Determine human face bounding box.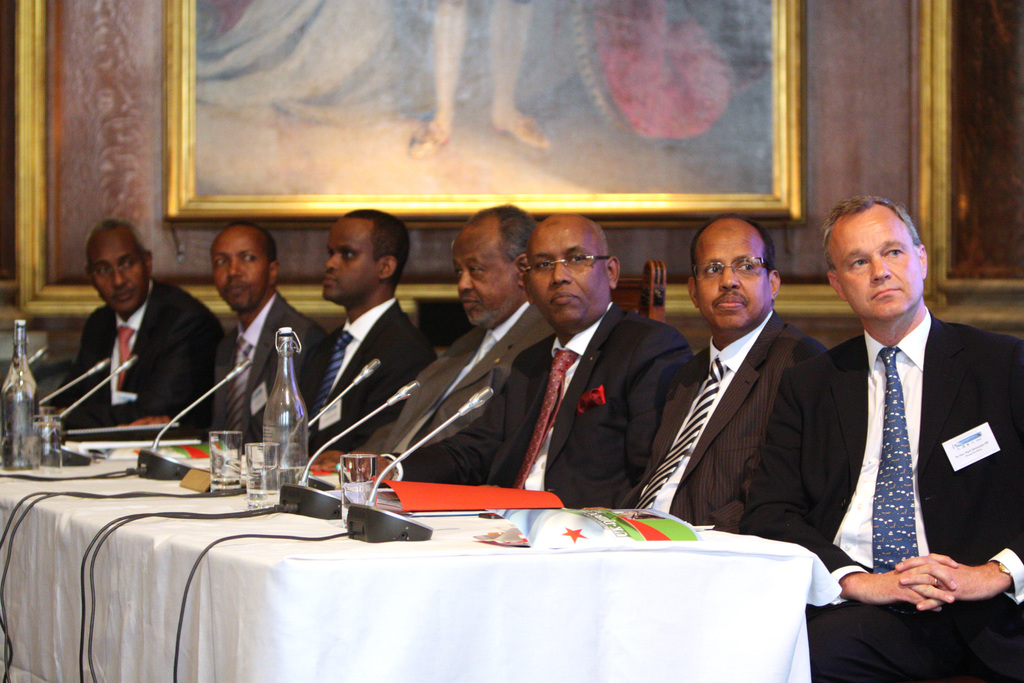
Determined: 216:231:271:311.
